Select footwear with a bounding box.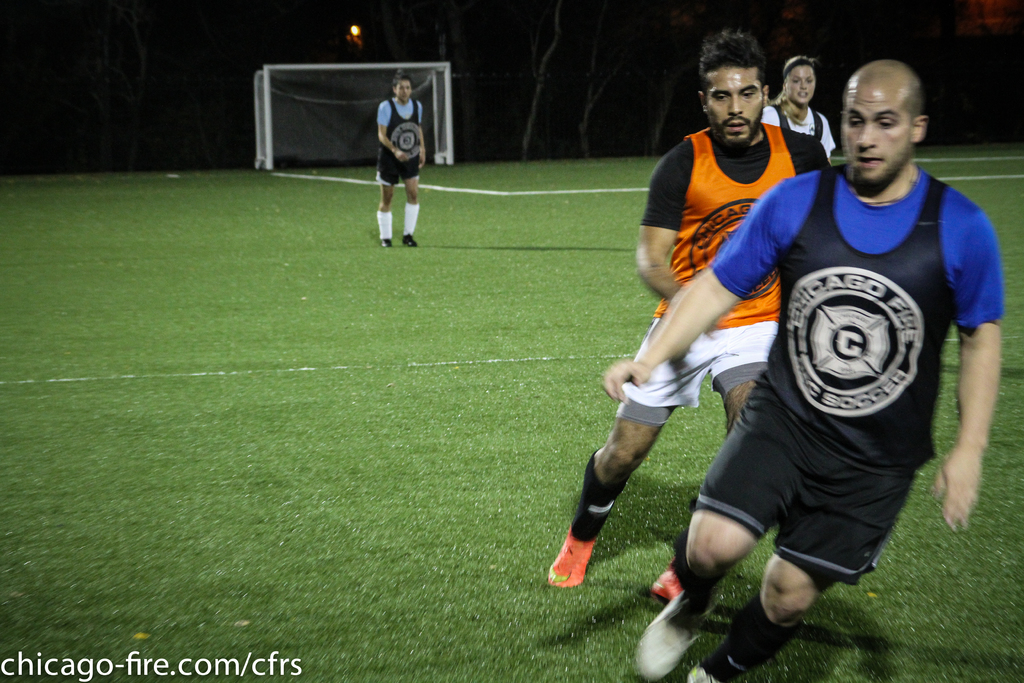
[634, 588, 712, 681].
